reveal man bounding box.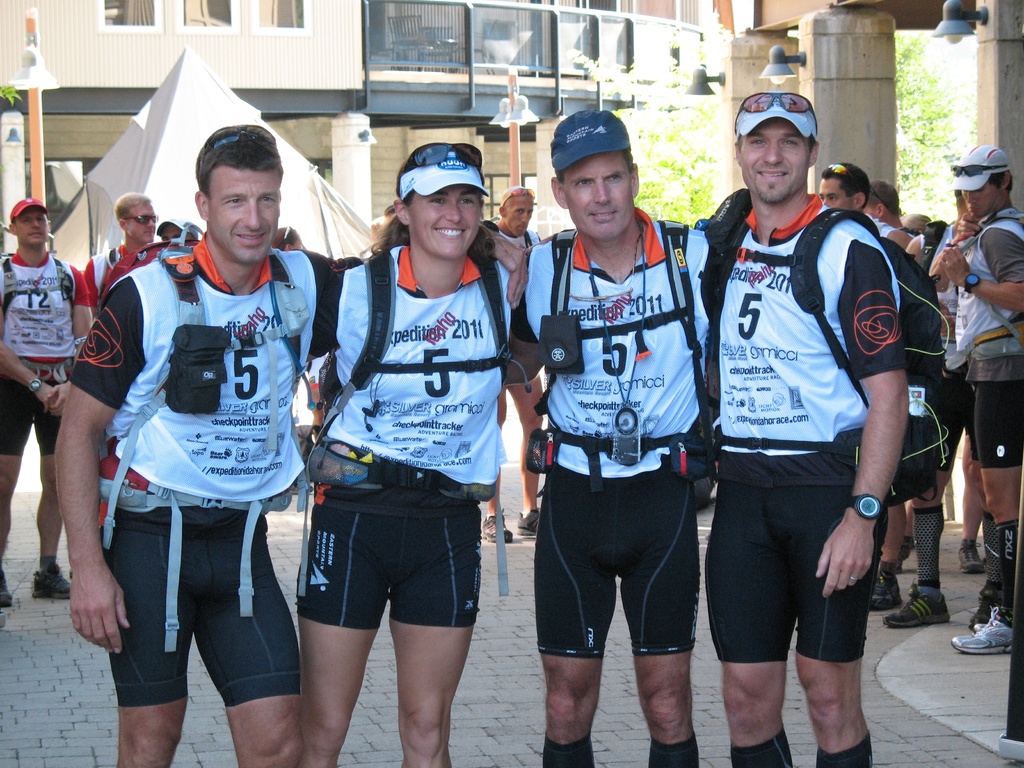
Revealed: bbox(508, 131, 734, 751).
